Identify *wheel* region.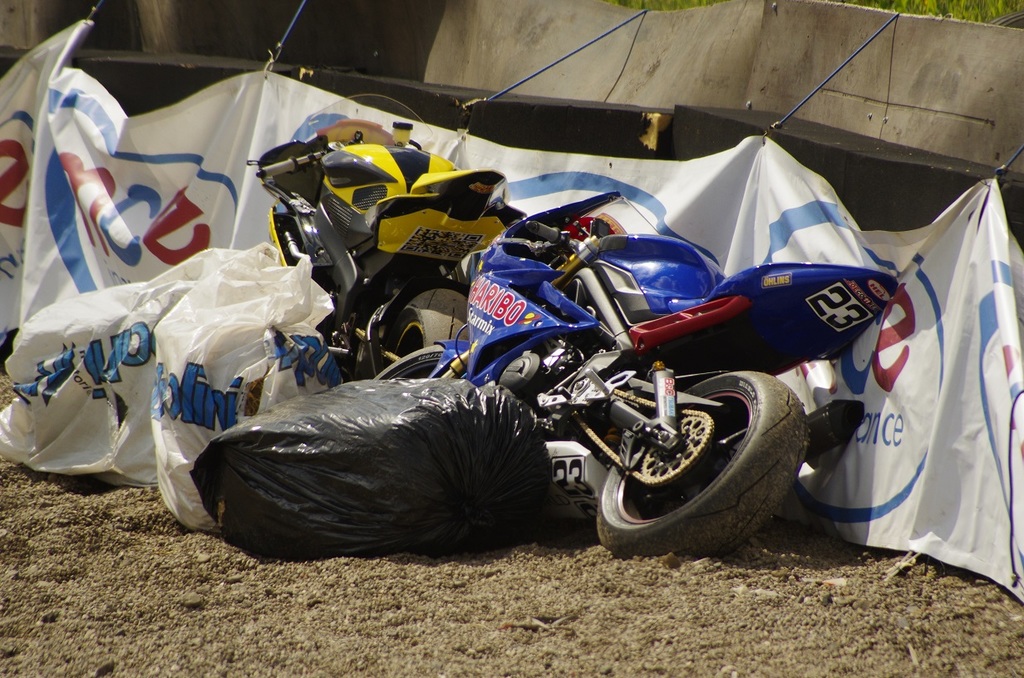
Region: {"left": 372, "top": 345, "right": 448, "bottom": 381}.
